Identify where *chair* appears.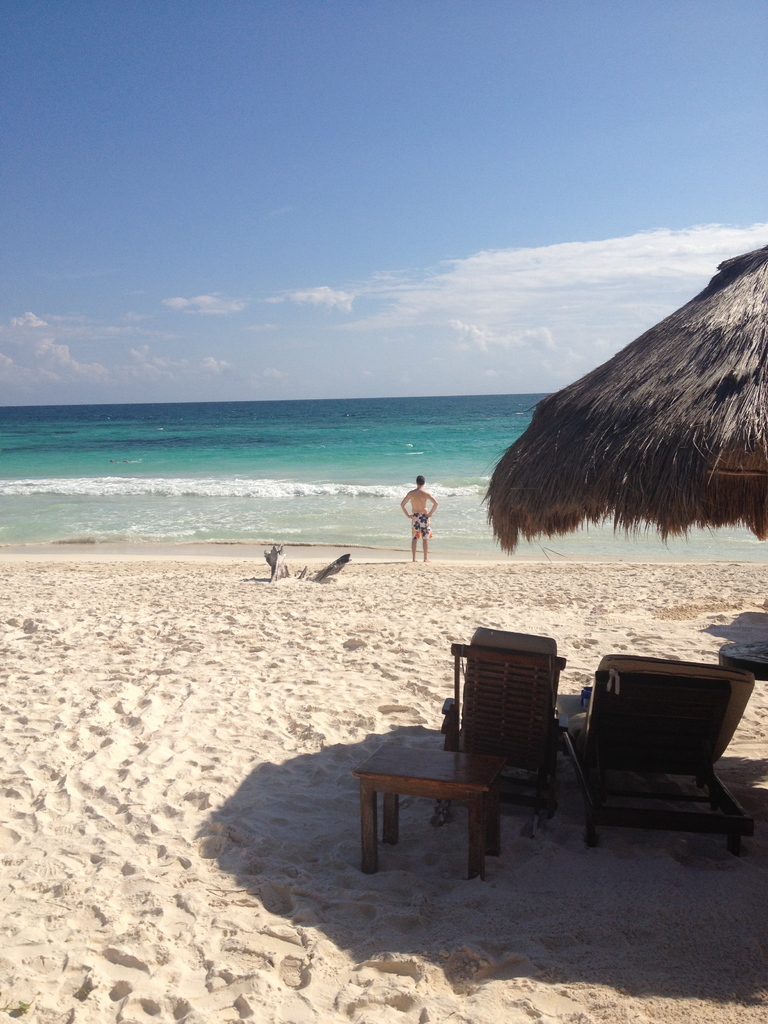
Appears at 449:623:568:812.
